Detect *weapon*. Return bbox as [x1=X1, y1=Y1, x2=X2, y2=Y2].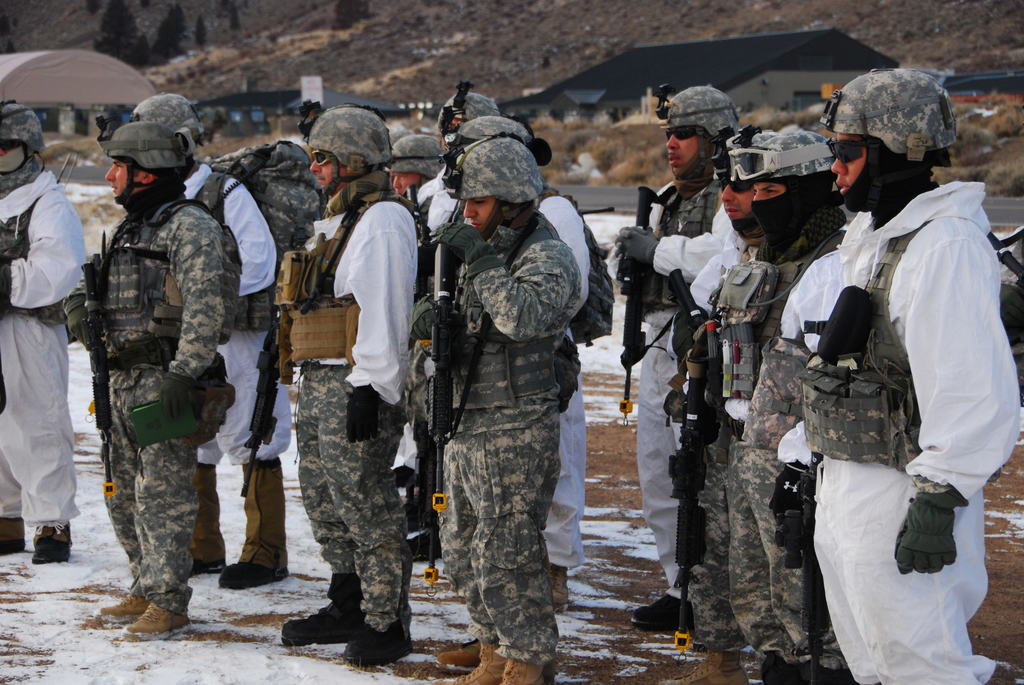
[x1=78, y1=256, x2=114, y2=503].
